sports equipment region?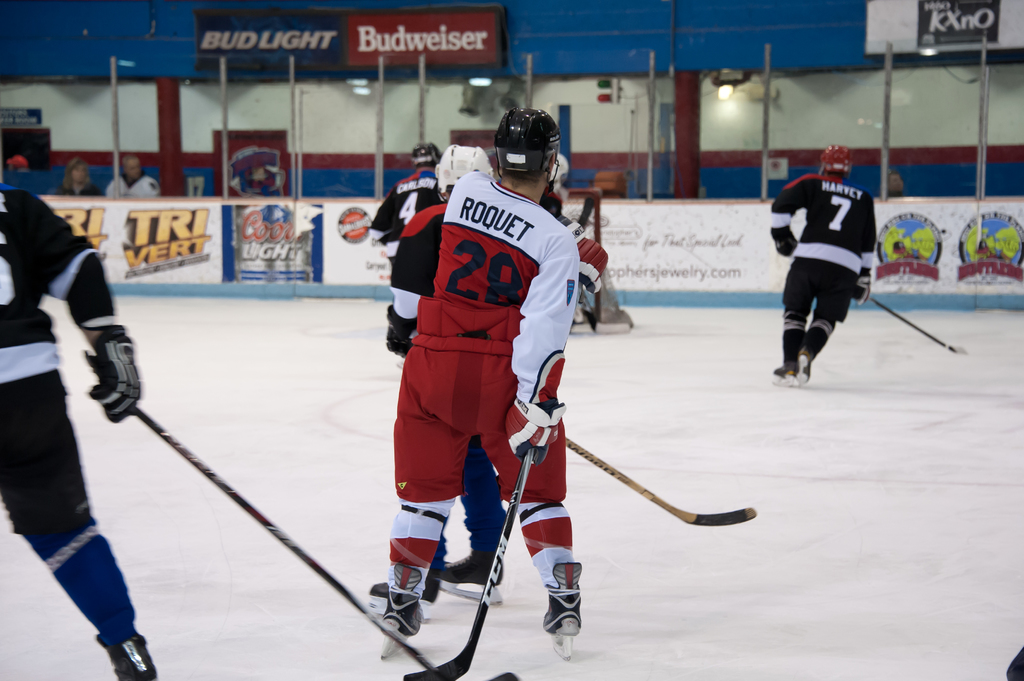
[79,347,520,680]
